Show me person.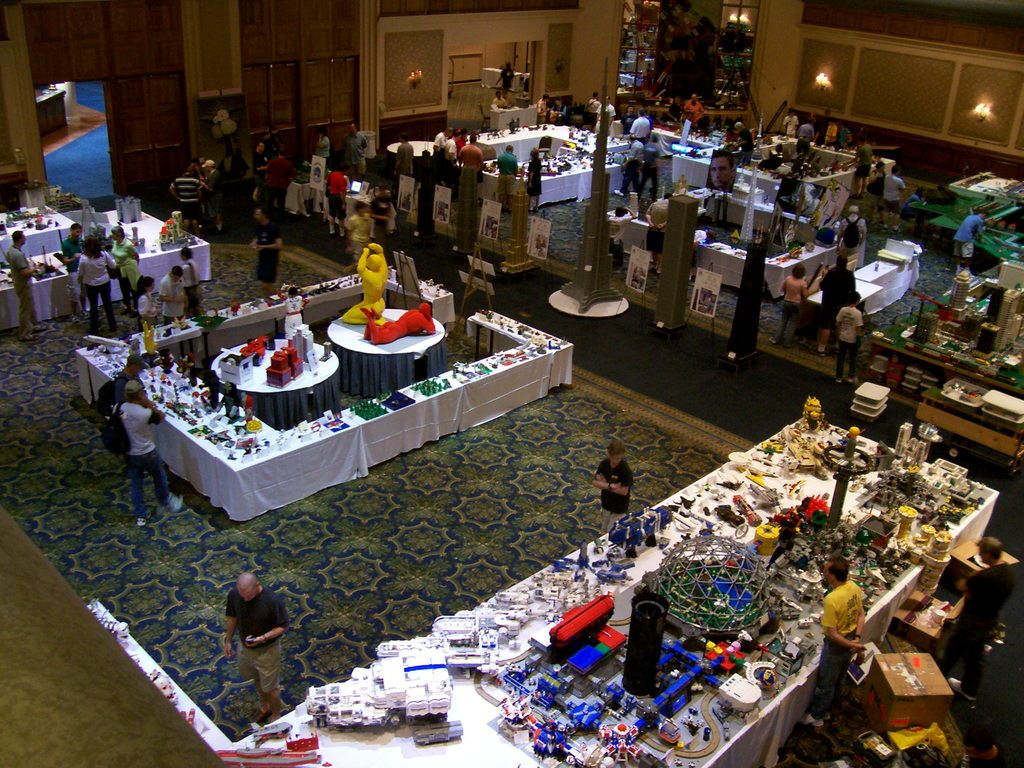
person is here: box(807, 554, 867, 725).
